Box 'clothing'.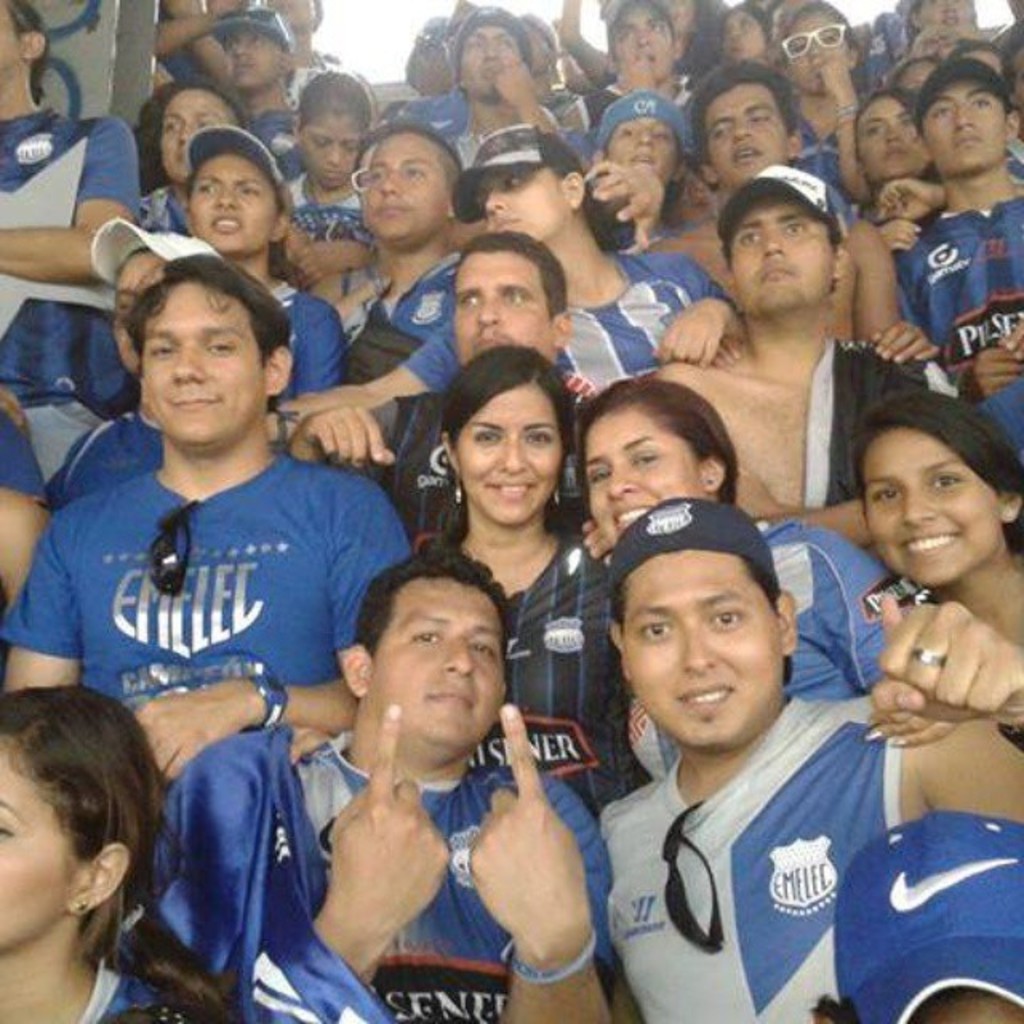
(left=619, top=517, right=922, bottom=757).
